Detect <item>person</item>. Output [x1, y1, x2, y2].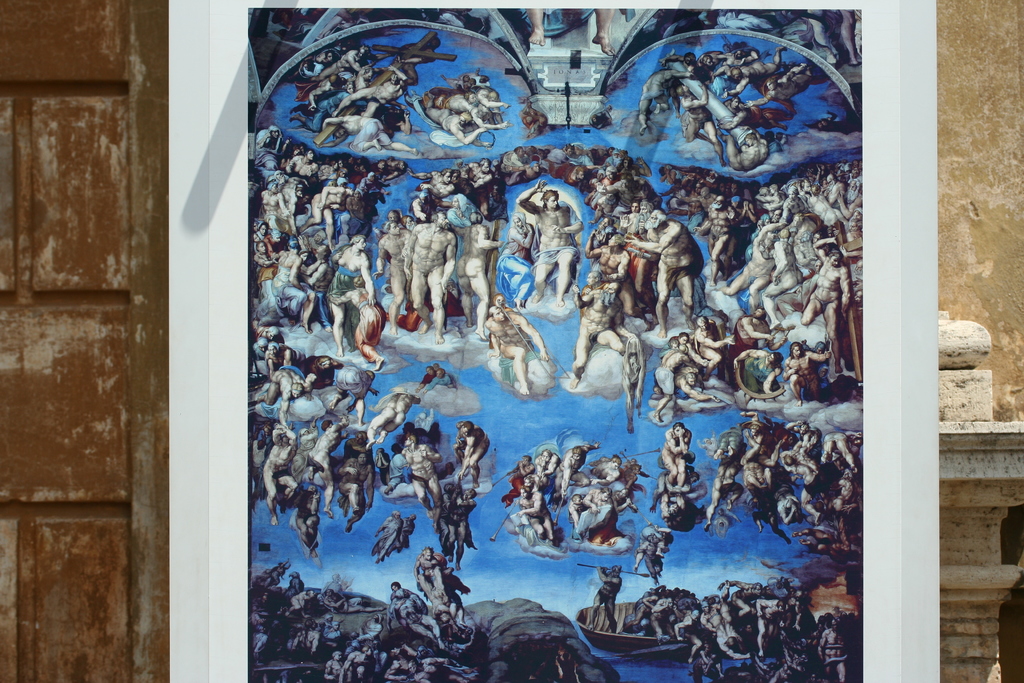
[517, 477, 563, 546].
